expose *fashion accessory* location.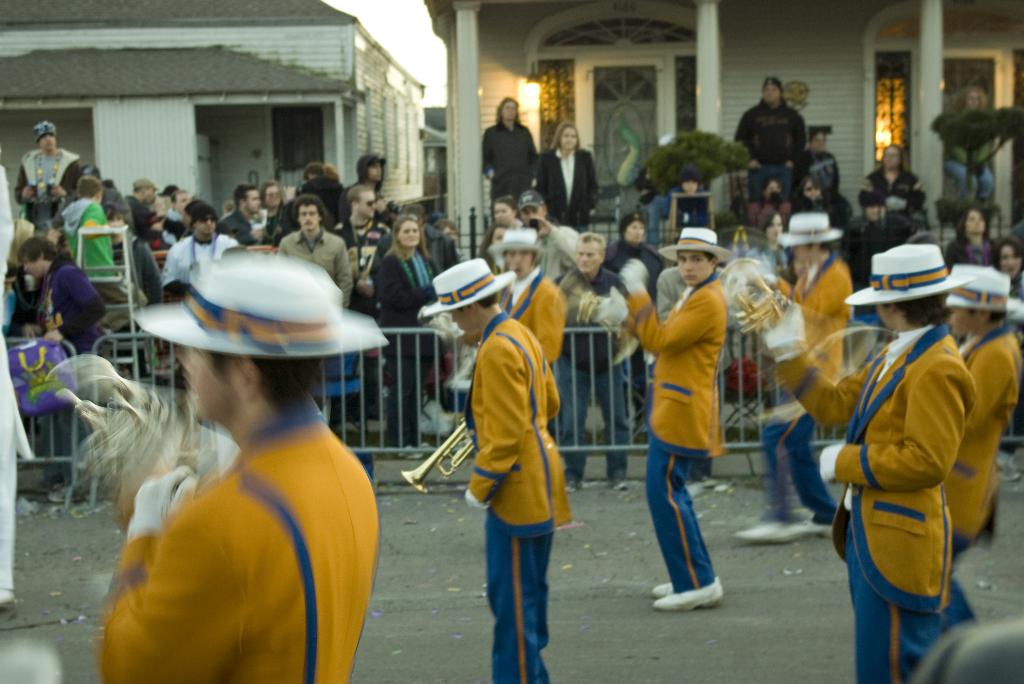
Exposed at [417,258,521,321].
